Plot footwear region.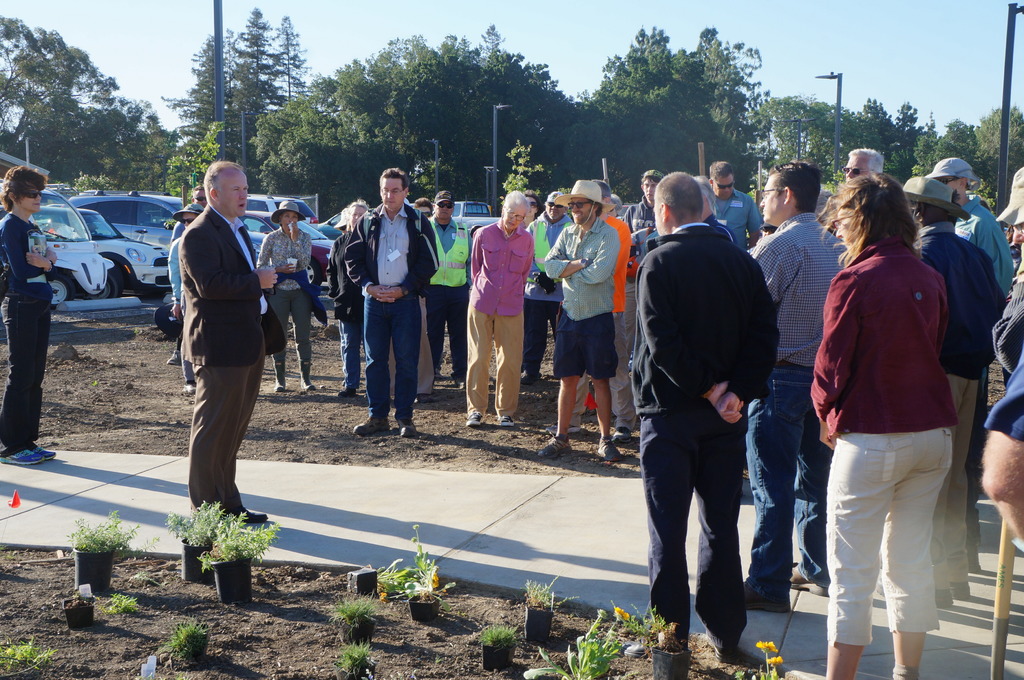
Plotted at [x1=742, y1=580, x2=794, y2=615].
